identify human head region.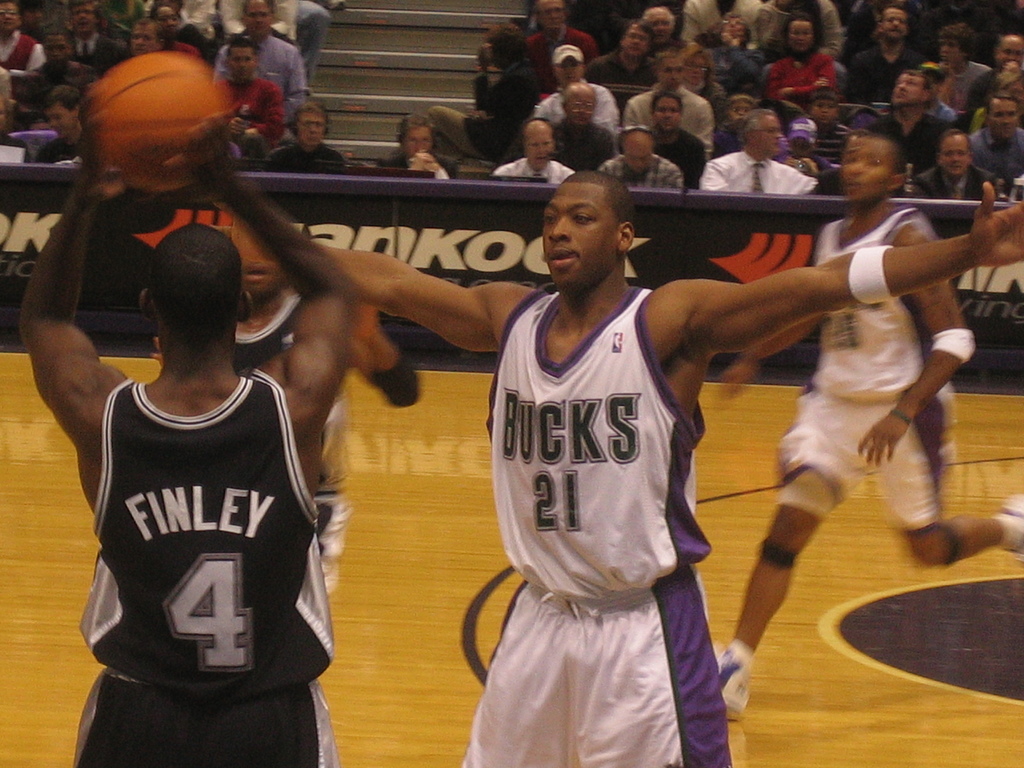
Region: (620, 20, 652, 62).
